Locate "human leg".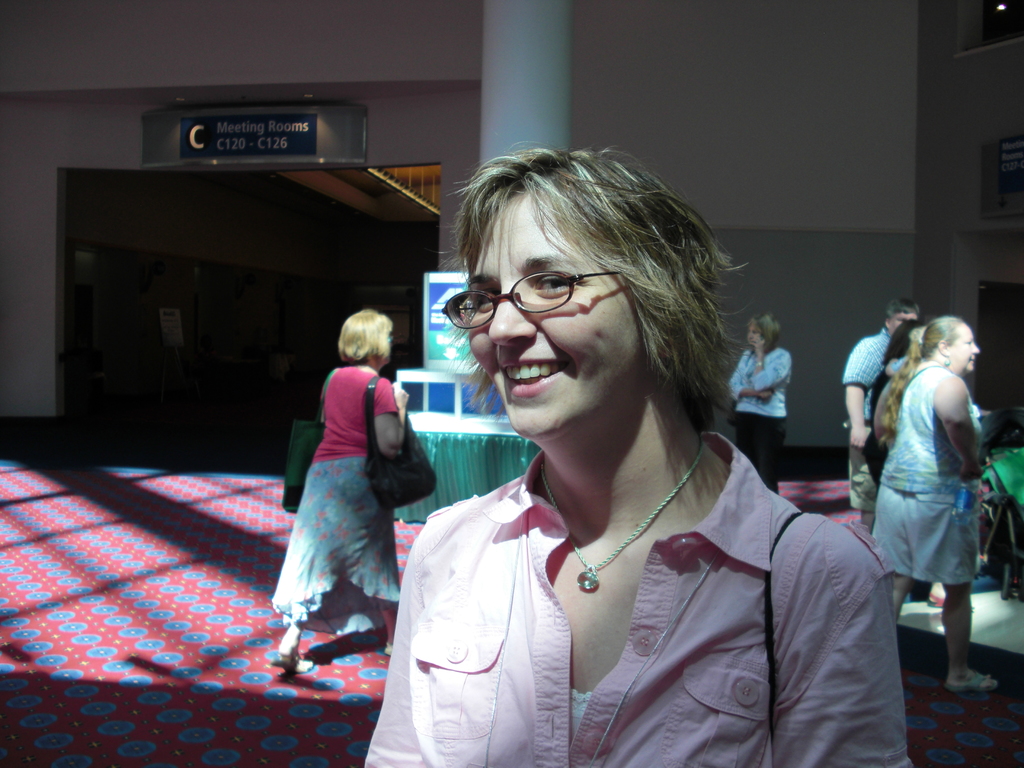
Bounding box: crop(893, 576, 911, 621).
